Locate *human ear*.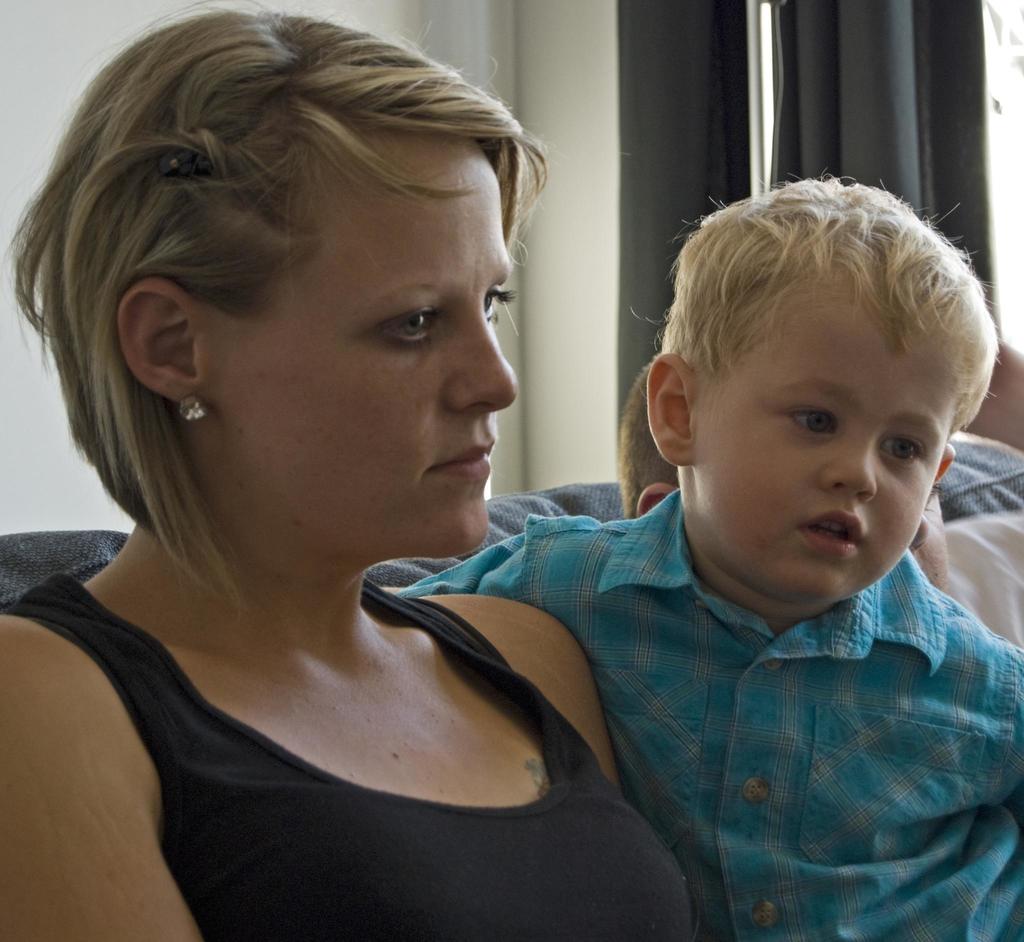
Bounding box: (x1=644, y1=350, x2=696, y2=467).
